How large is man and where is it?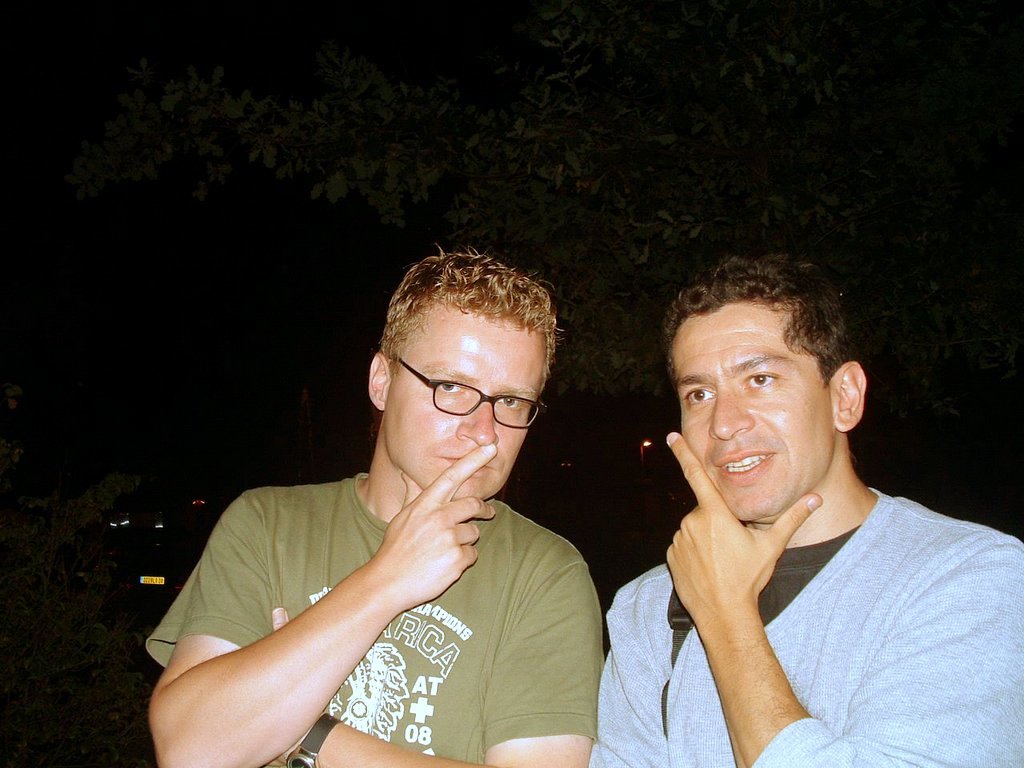
Bounding box: left=590, top=252, right=1003, bottom=755.
